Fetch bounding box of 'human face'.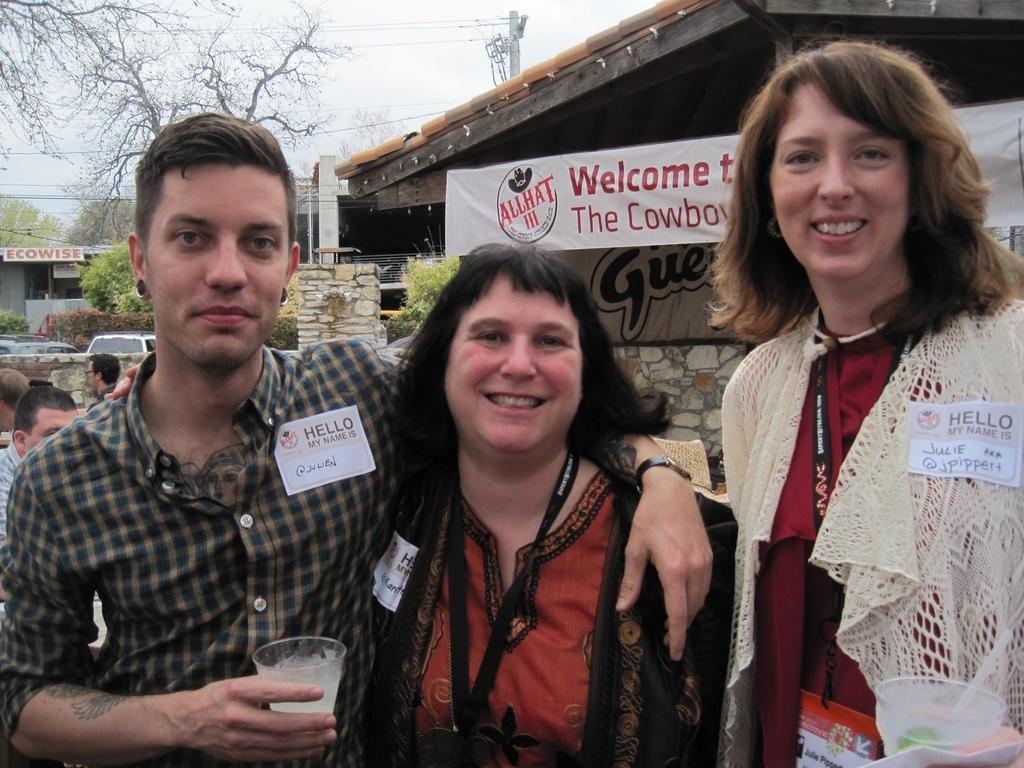
Bbox: 449 266 579 452.
